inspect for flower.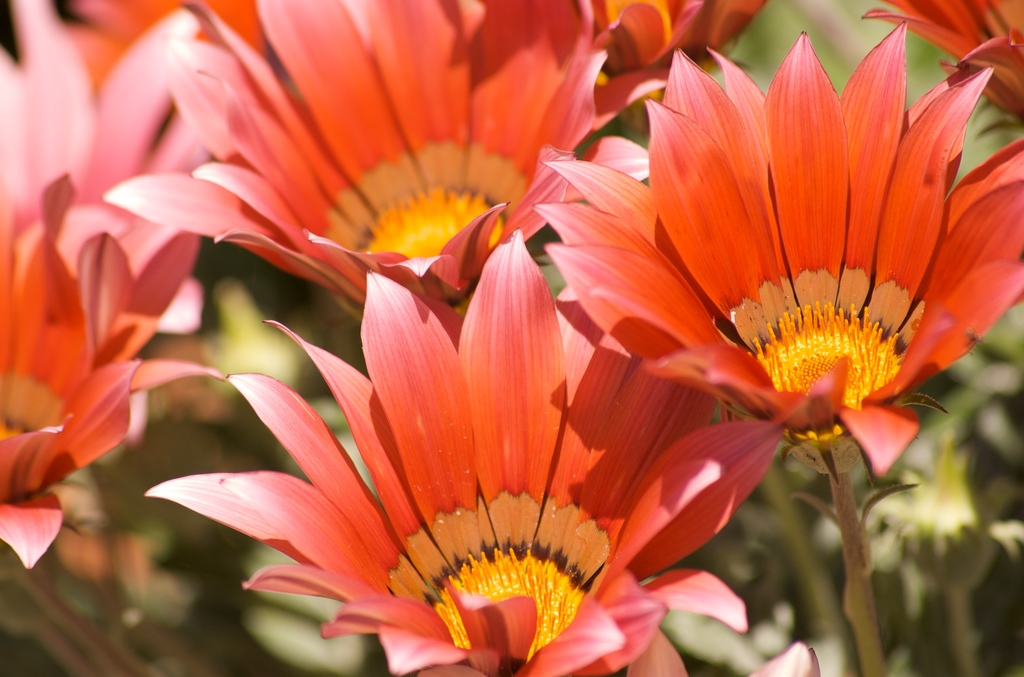
Inspection: BBox(105, 0, 610, 296).
